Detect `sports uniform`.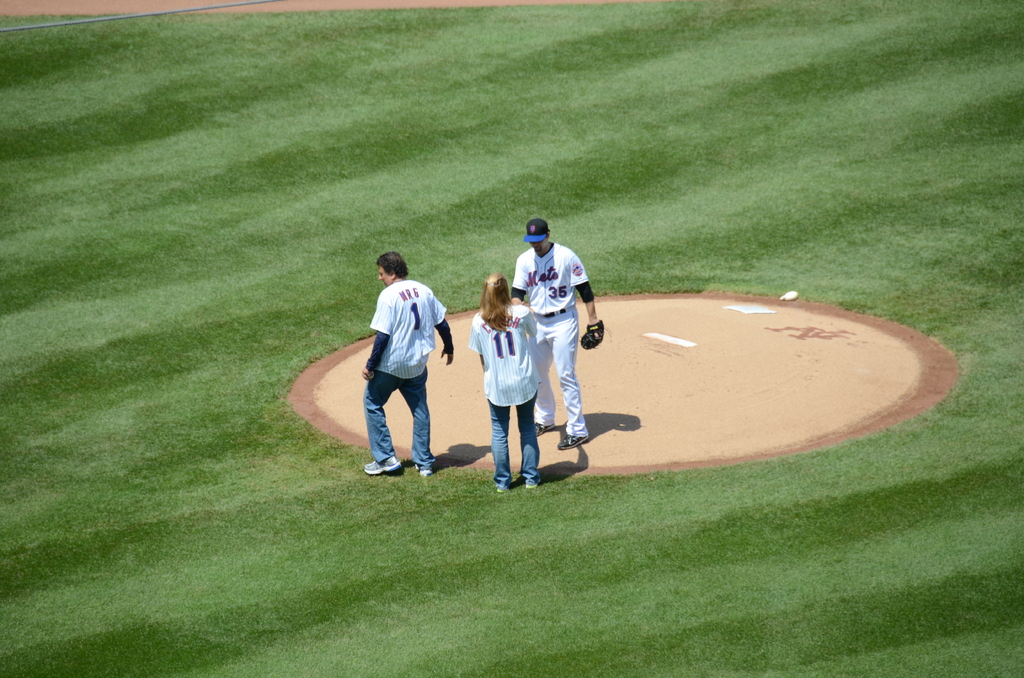
Detected at detection(362, 273, 460, 470).
